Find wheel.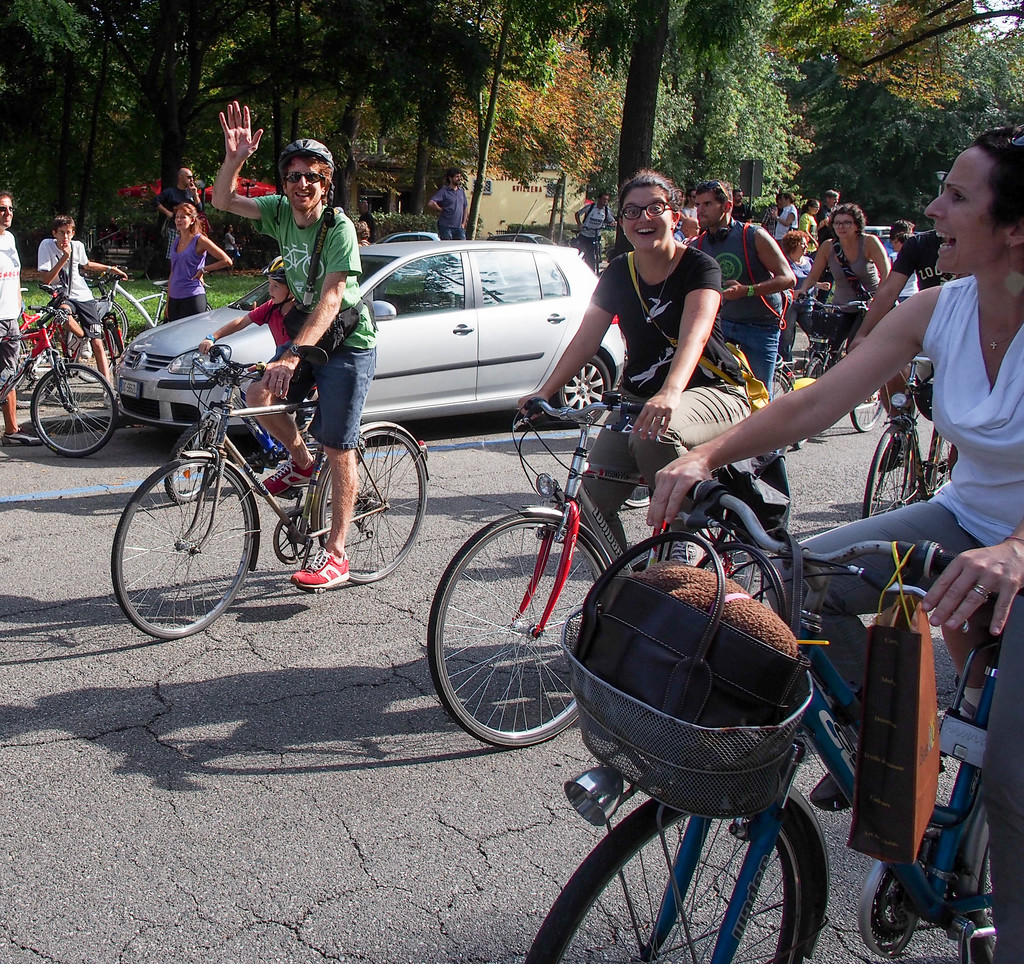
{"left": 287, "top": 411, "right": 325, "bottom": 452}.
